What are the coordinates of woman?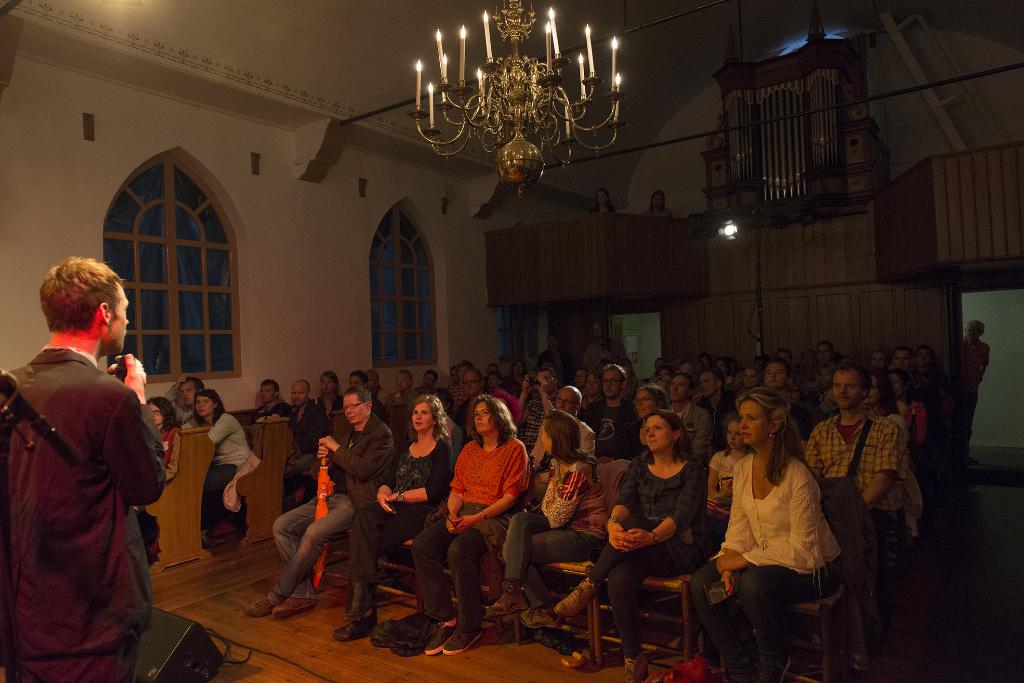
677/383/854/682.
